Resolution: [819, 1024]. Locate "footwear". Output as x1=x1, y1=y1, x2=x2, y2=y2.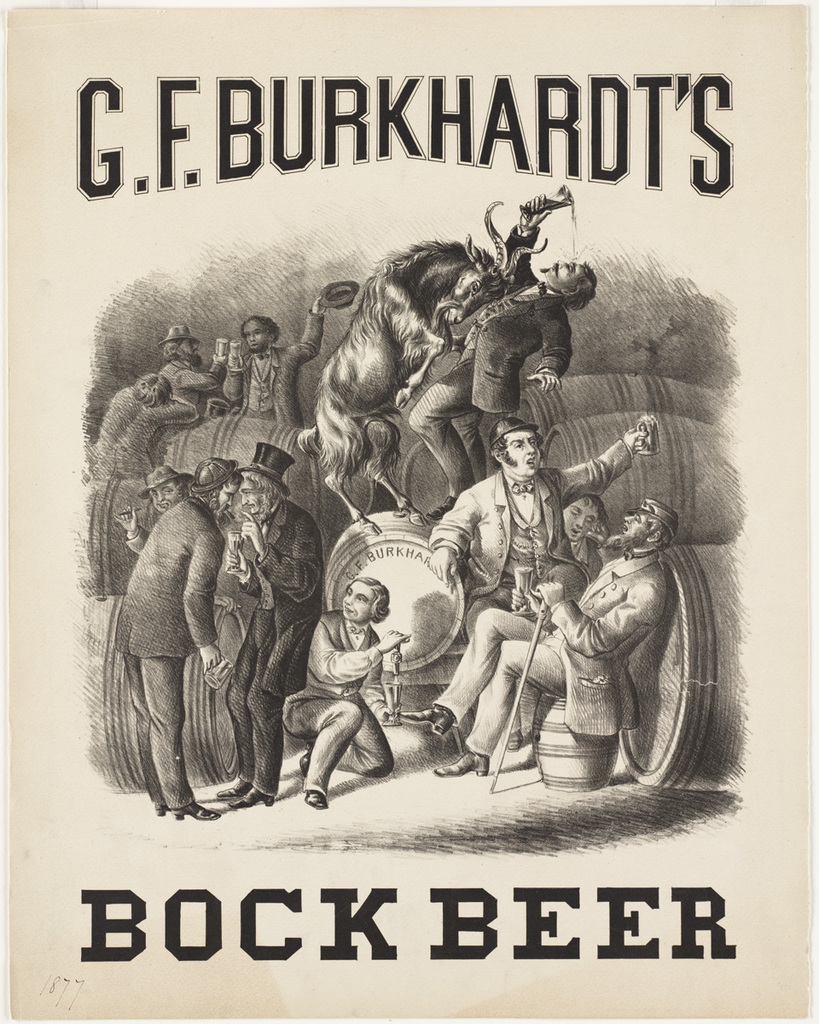
x1=427, y1=490, x2=462, y2=527.
